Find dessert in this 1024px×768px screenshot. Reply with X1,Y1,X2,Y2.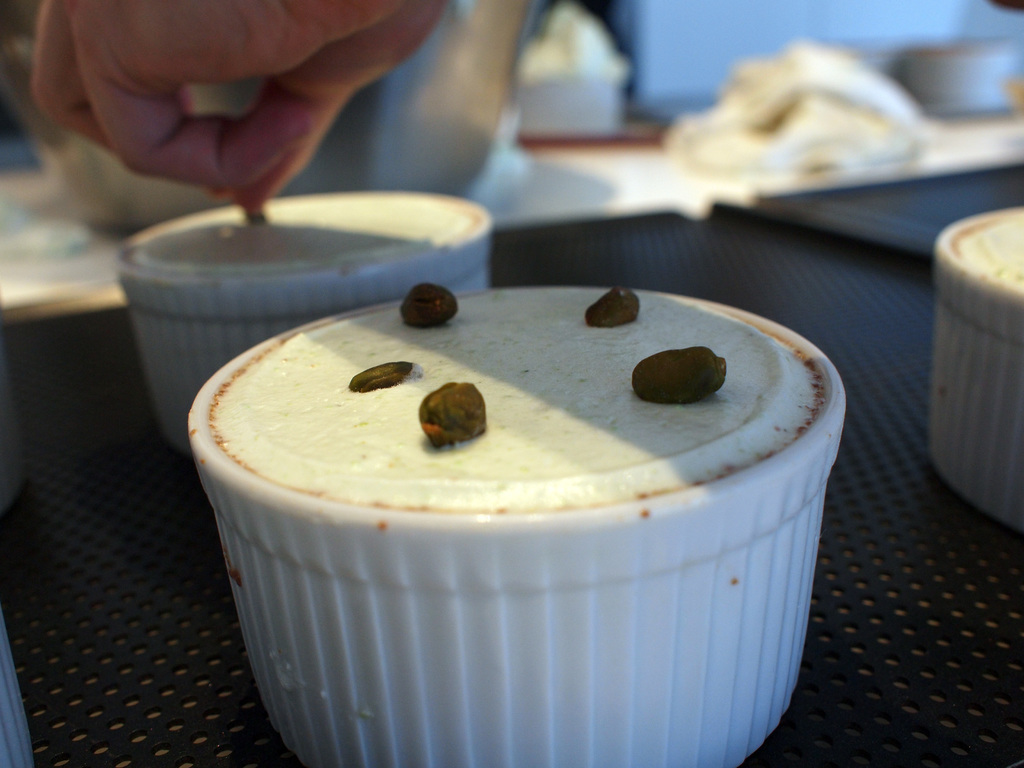
217,280,816,518.
